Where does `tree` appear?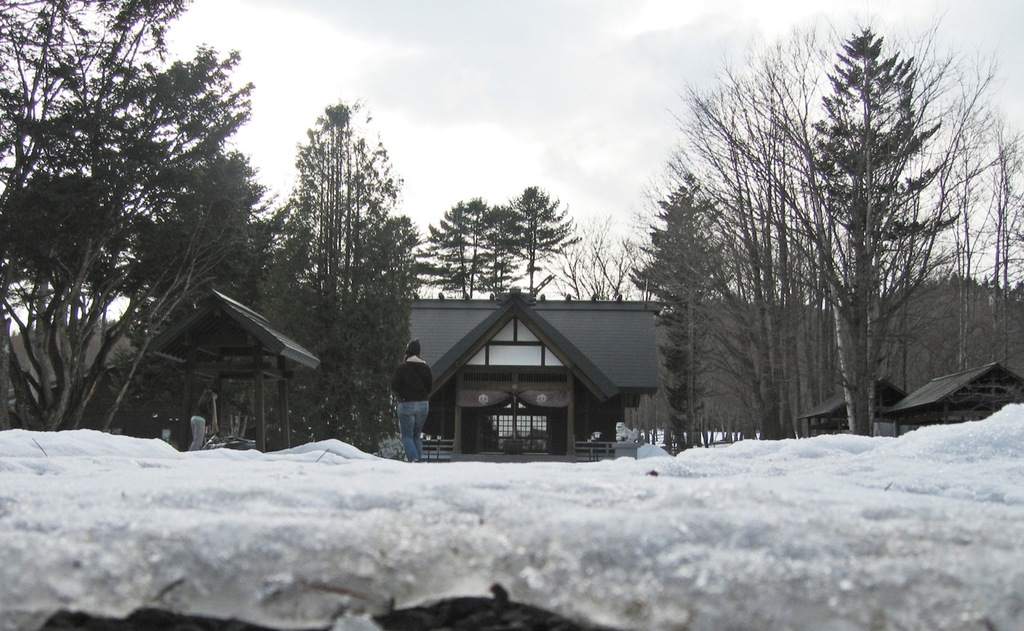
Appears at rect(636, 172, 734, 452).
